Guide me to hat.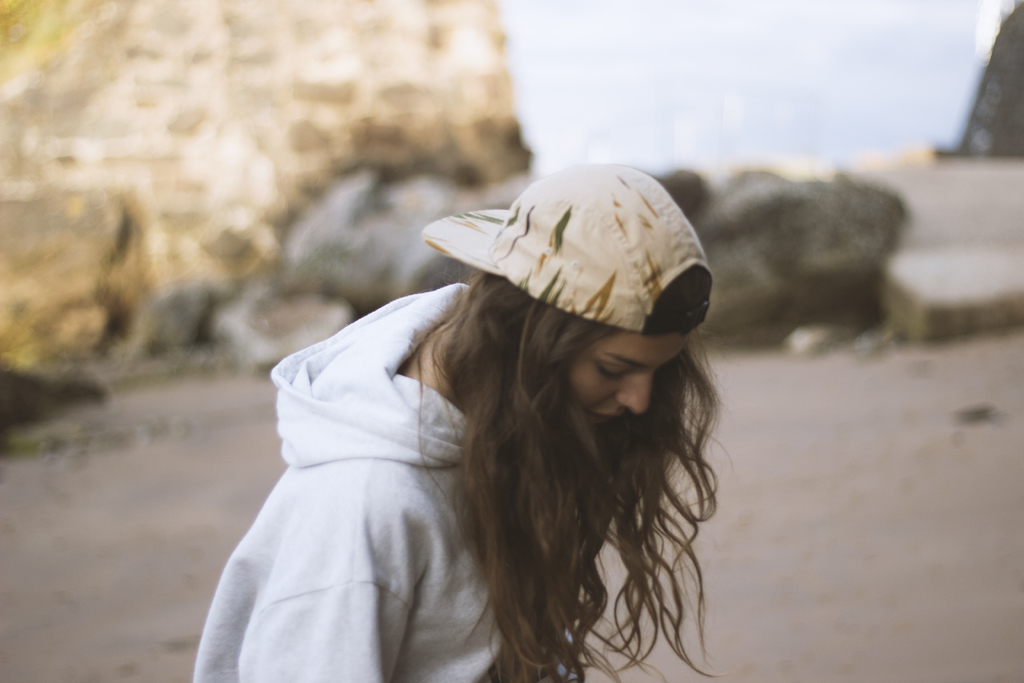
Guidance: 422, 159, 710, 338.
